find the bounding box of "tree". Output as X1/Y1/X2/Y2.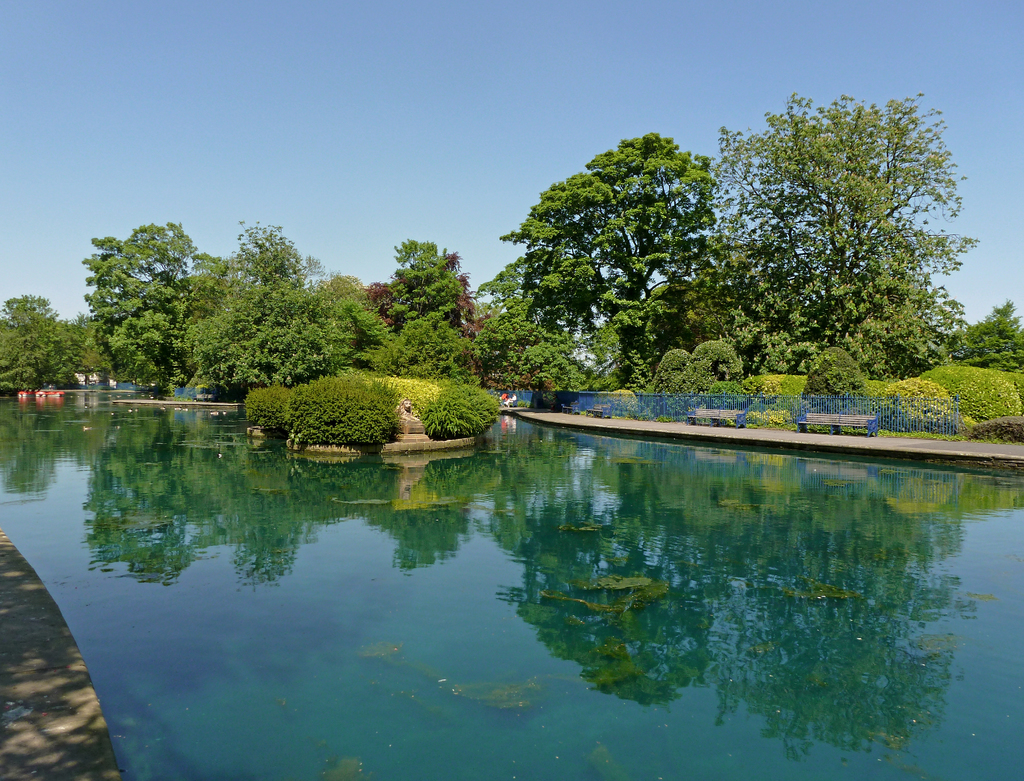
63/315/108/385.
